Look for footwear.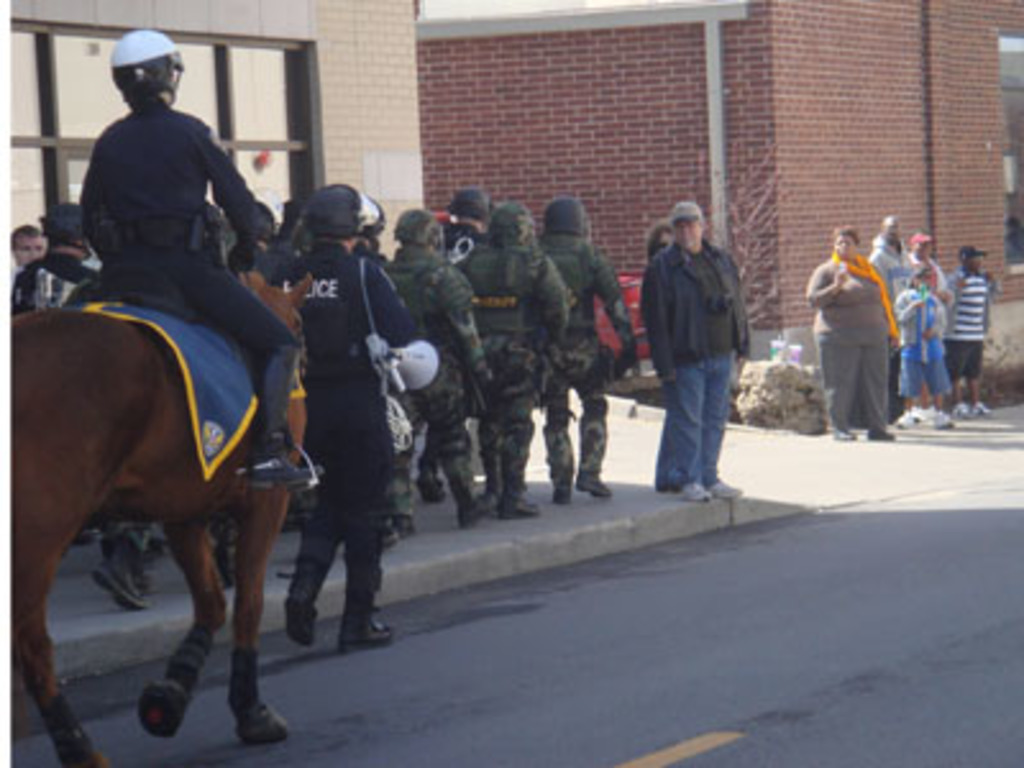
Found: left=335, top=607, right=392, bottom=650.
